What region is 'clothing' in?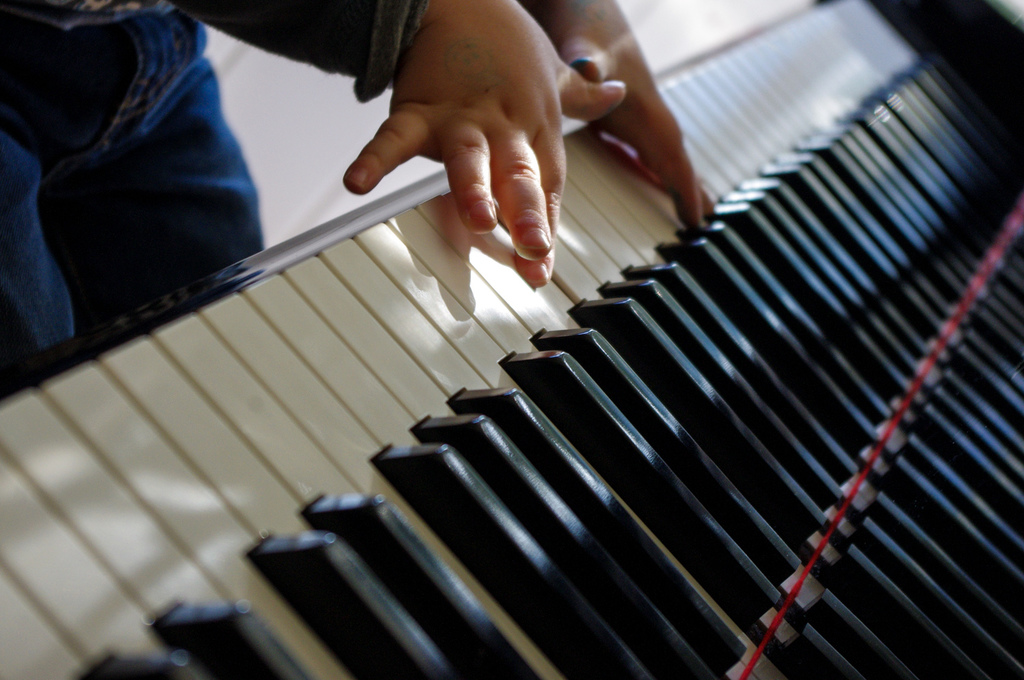
detection(12, 0, 347, 335).
